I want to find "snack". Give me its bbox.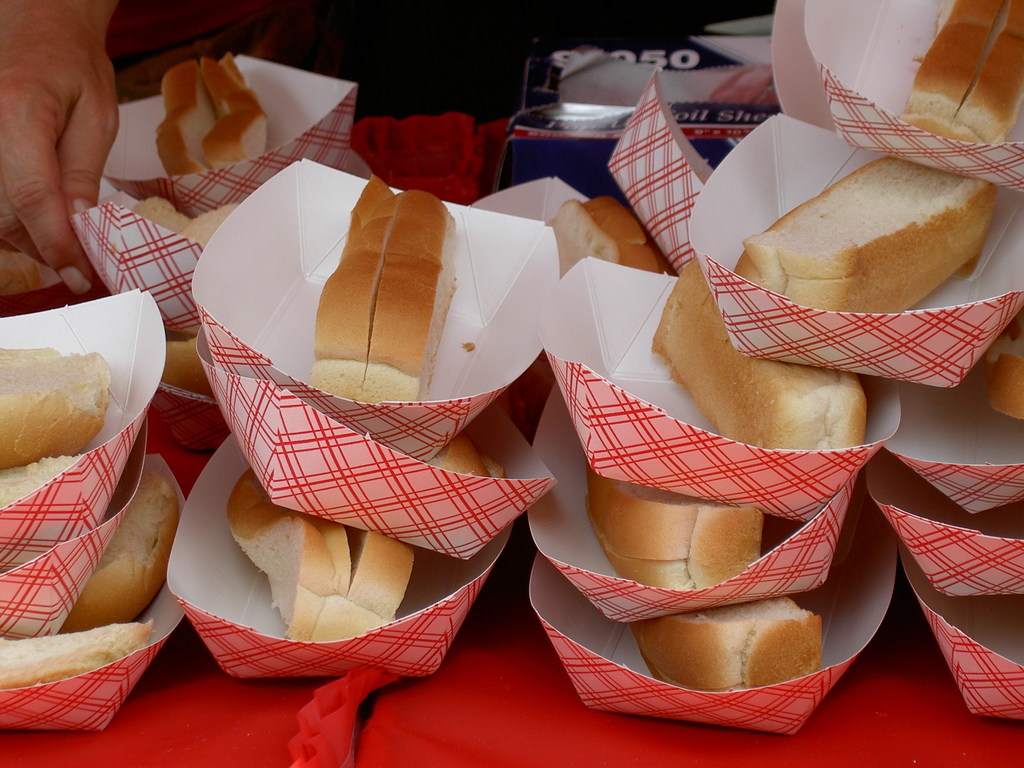
crop(159, 342, 218, 403).
